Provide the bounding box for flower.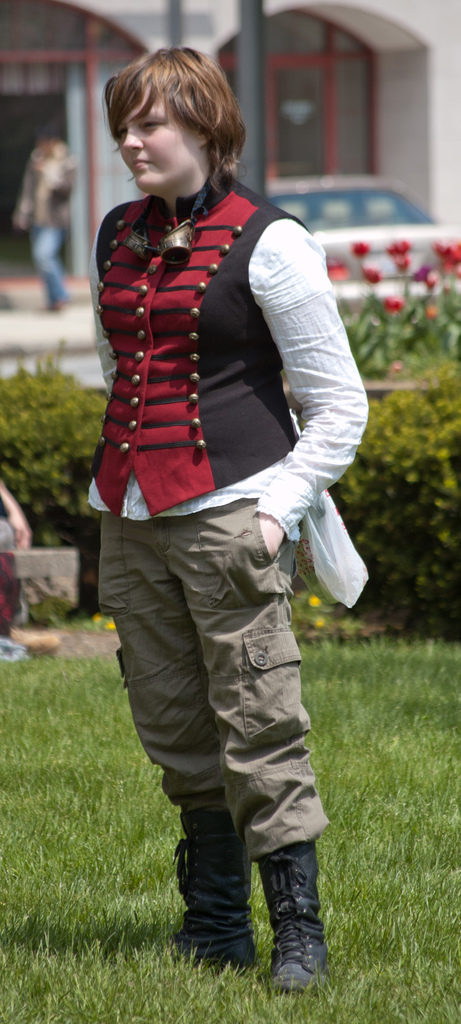
pyautogui.locateOnScreen(426, 236, 460, 281).
